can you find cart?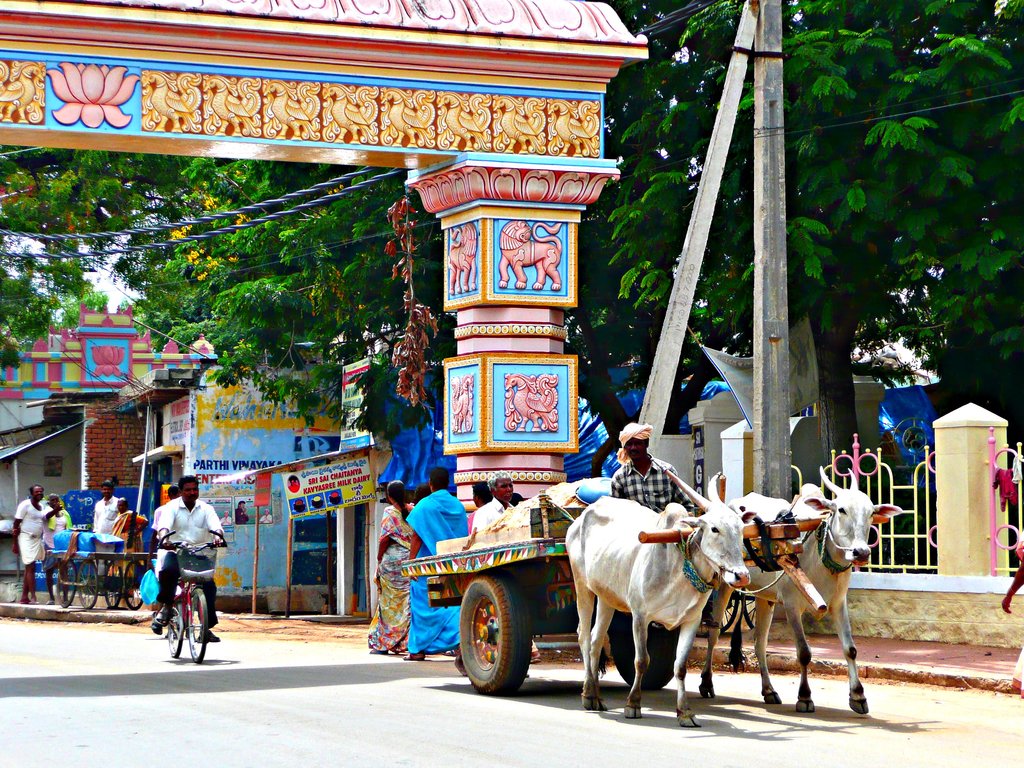
Yes, bounding box: BBox(351, 458, 793, 710).
